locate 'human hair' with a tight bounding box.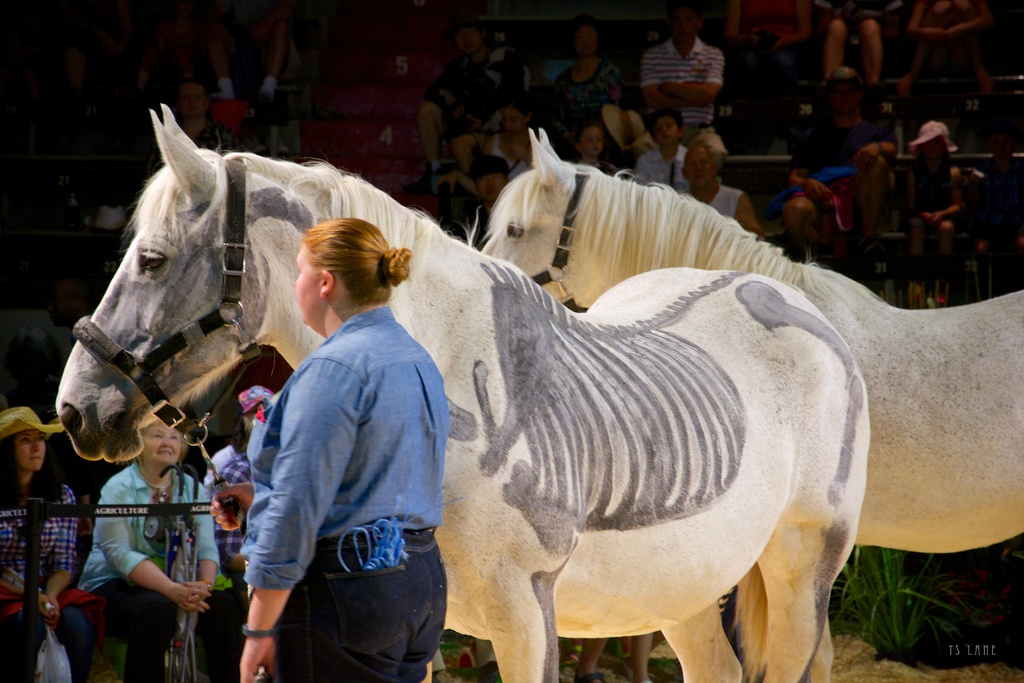
<region>178, 75, 211, 106</region>.
